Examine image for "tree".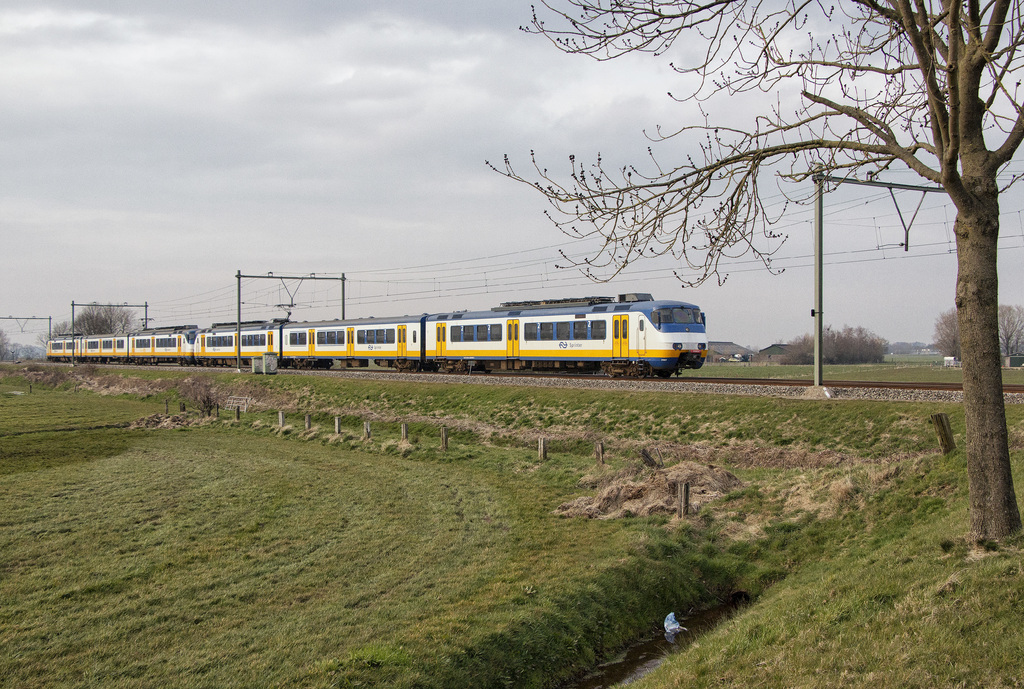
Examination result: (x1=488, y1=0, x2=1023, y2=537).
